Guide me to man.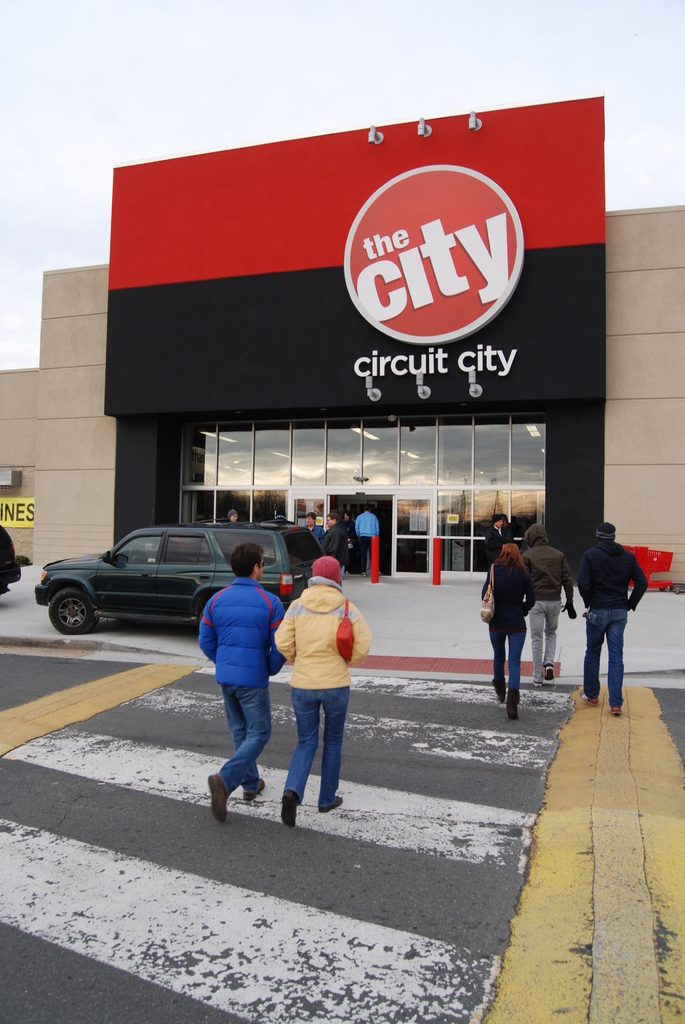
Guidance: l=197, t=542, r=288, b=824.
